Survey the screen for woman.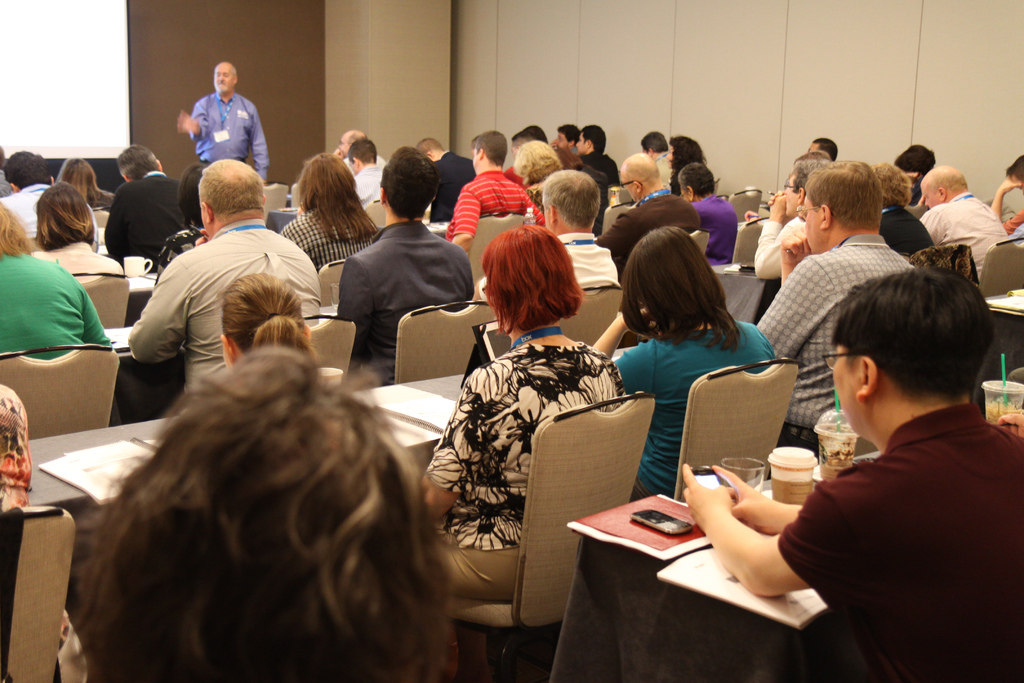
Survey found: [x1=588, y1=212, x2=788, y2=498].
